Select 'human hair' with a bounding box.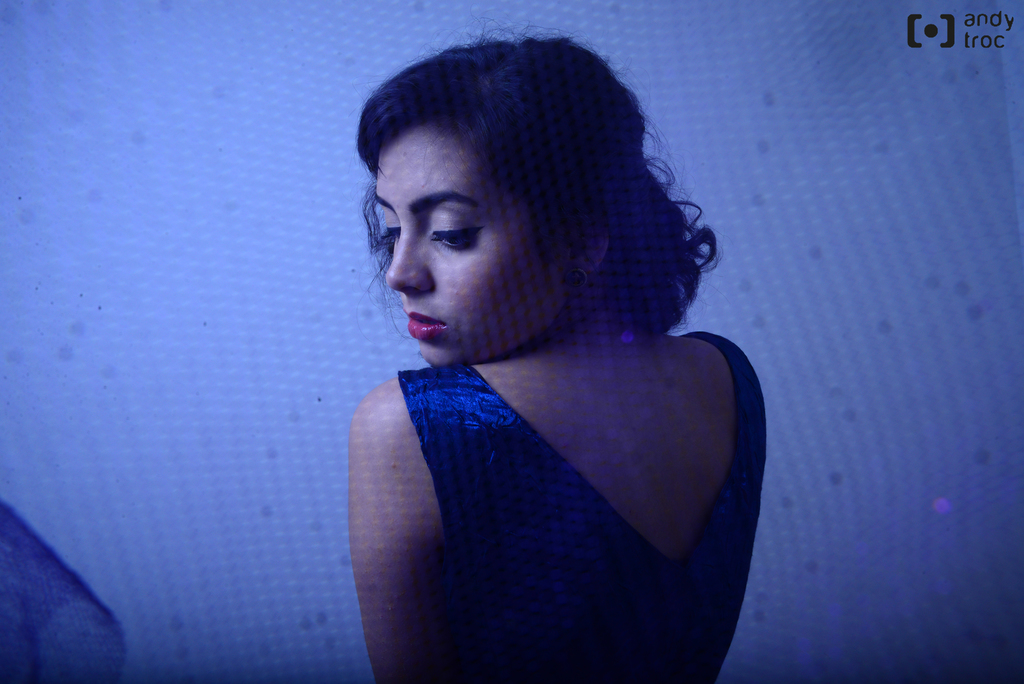
pyautogui.locateOnScreen(358, 15, 739, 430).
